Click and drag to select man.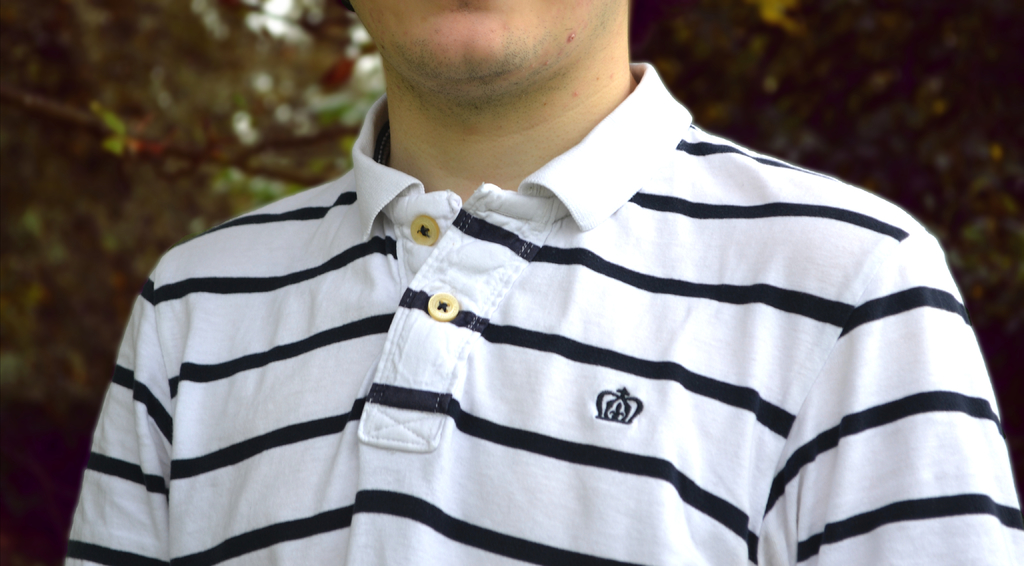
Selection: [left=74, top=1, right=1017, bottom=565].
